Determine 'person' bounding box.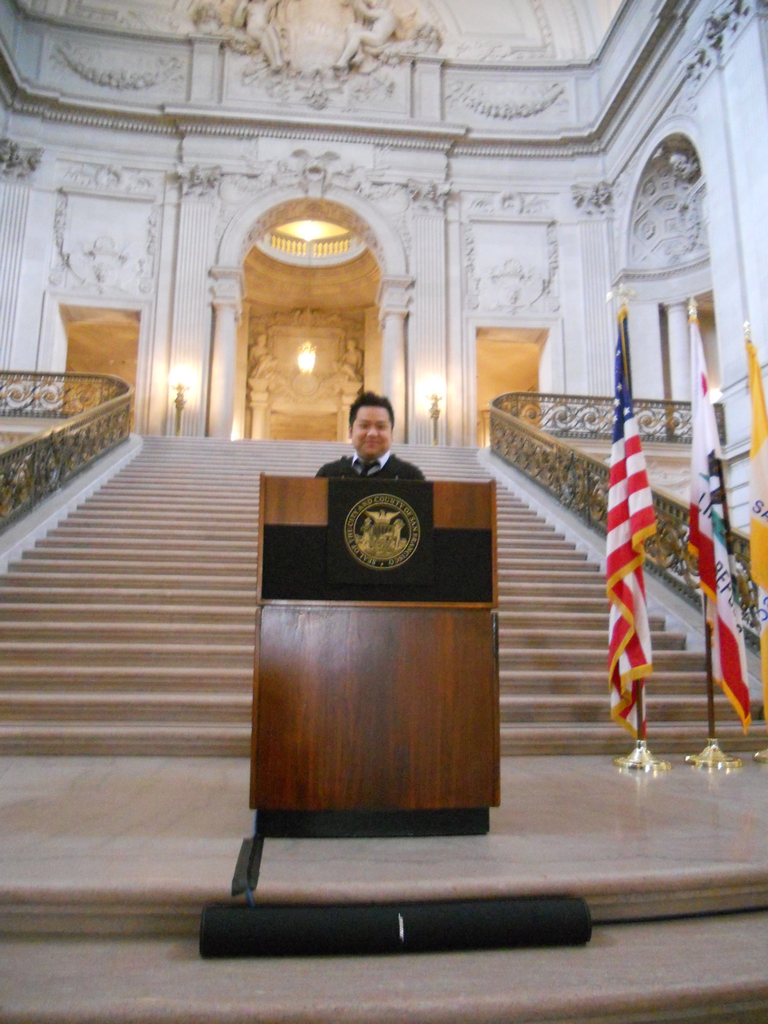
Determined: 311 390 424 475.
